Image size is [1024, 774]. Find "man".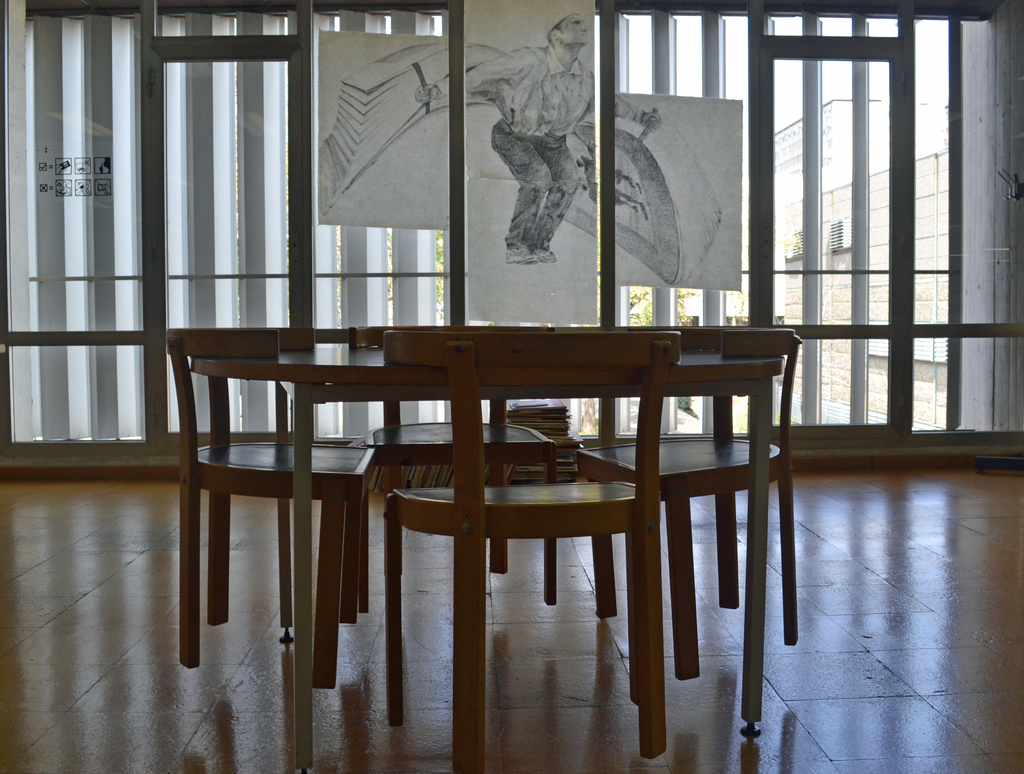
415 7 664 266.
